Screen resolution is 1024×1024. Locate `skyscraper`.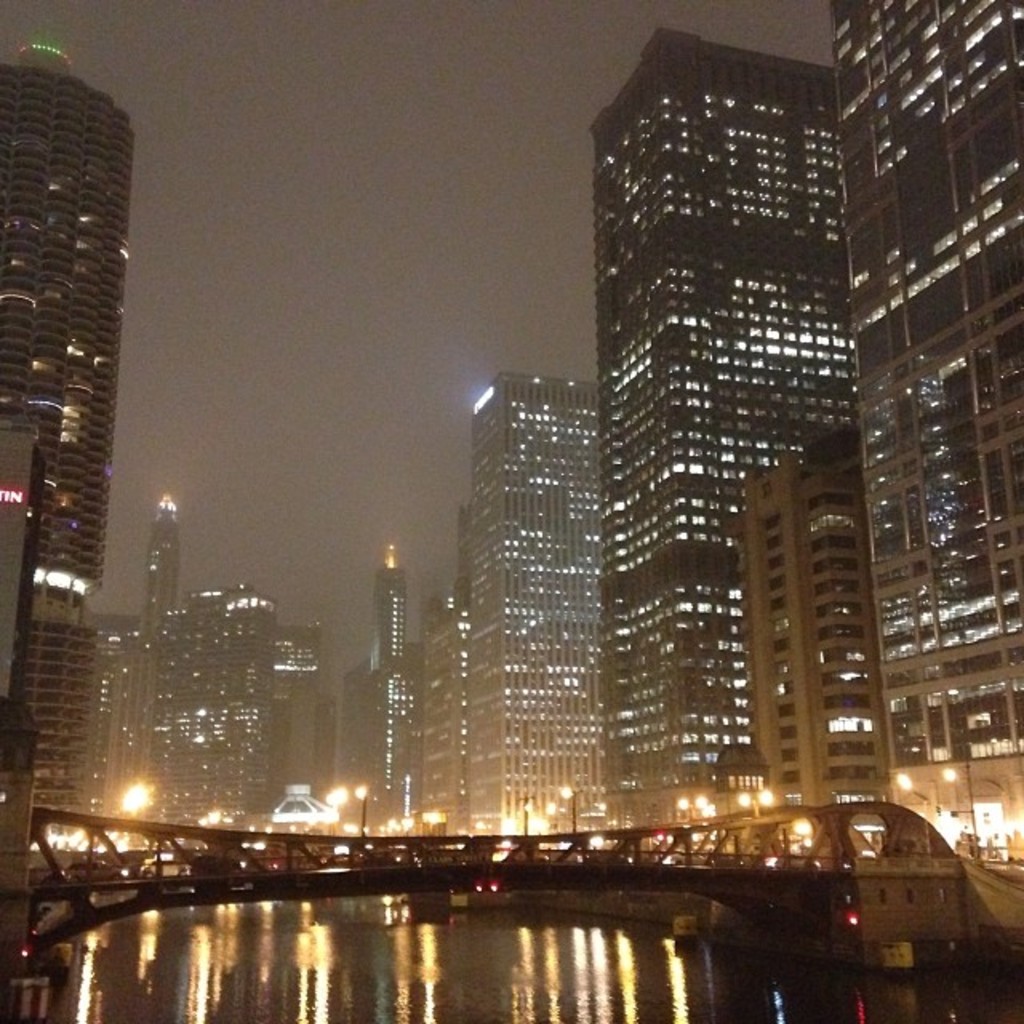
237, 584, 275, 835.
